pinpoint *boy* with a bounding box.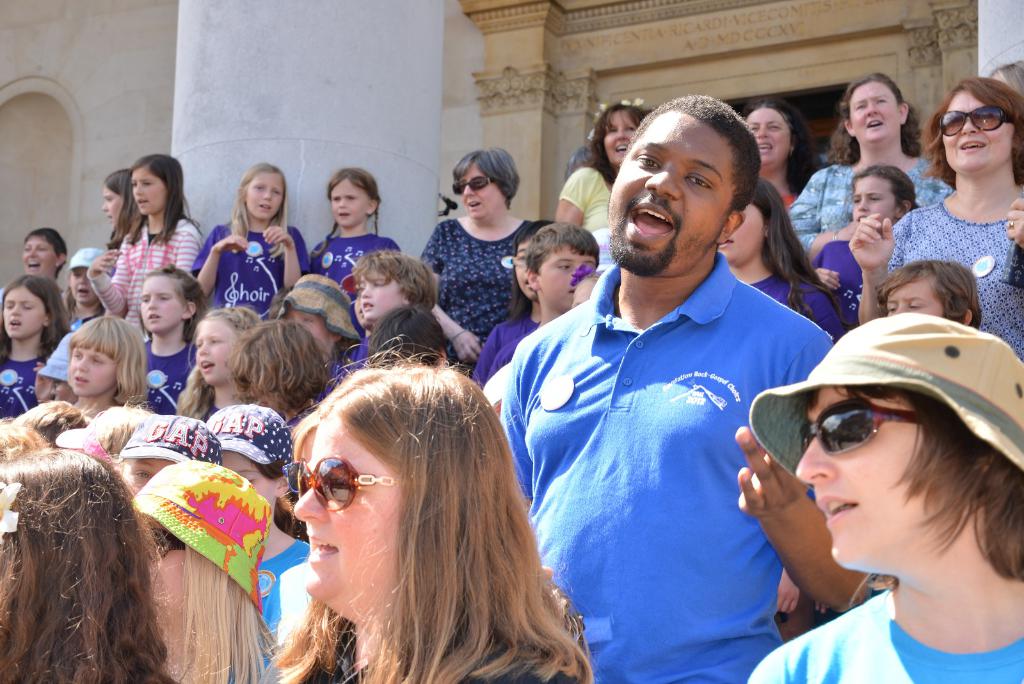
716:325:1023:683.
